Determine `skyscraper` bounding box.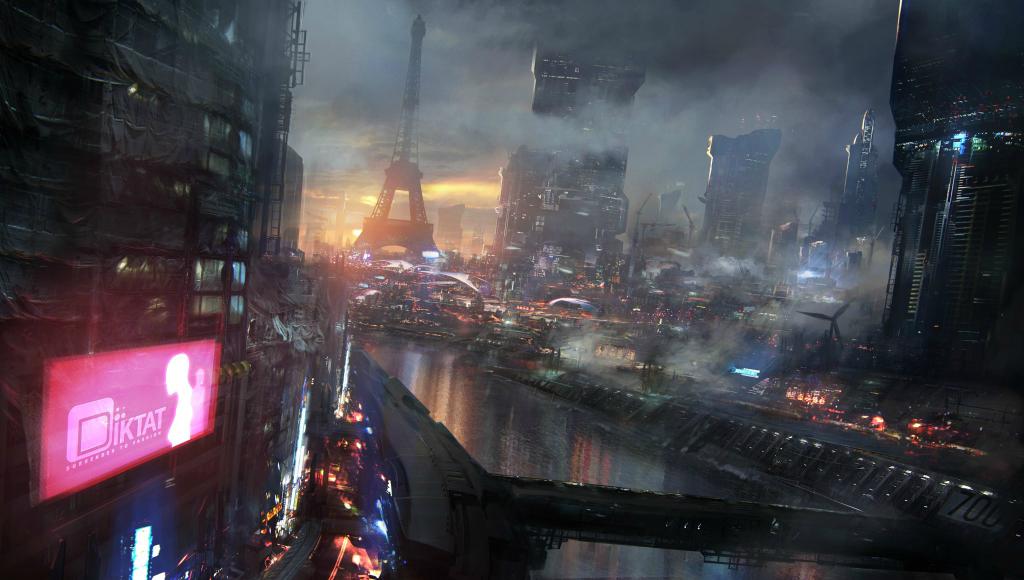
Determined: [left=860, top=17, right=1016, bottom=405].
